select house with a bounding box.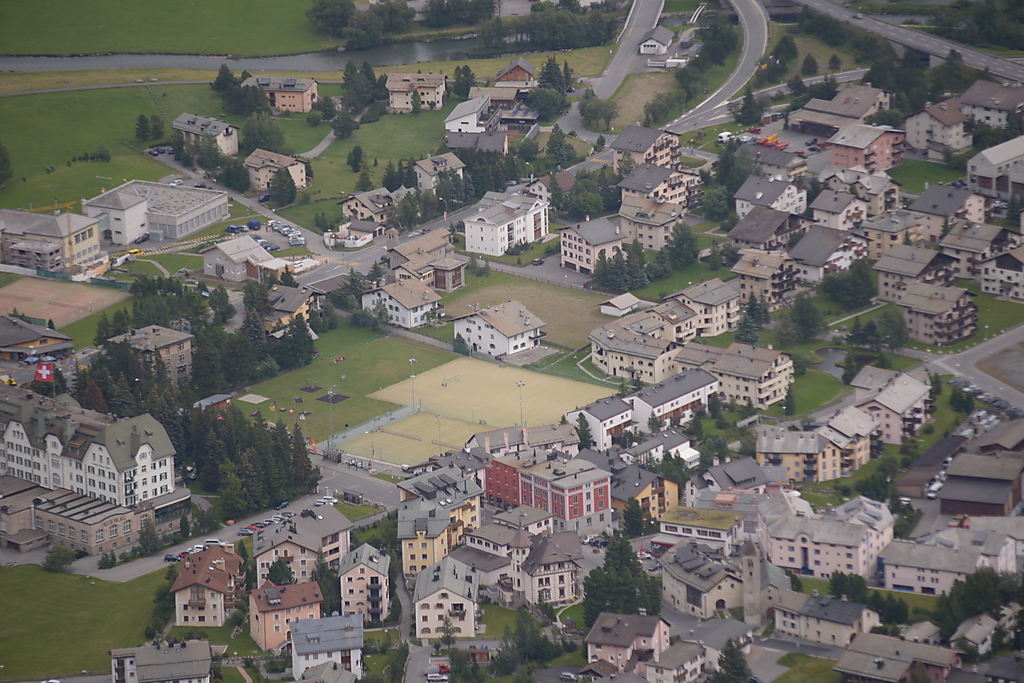
629, 314, 663, 350.
